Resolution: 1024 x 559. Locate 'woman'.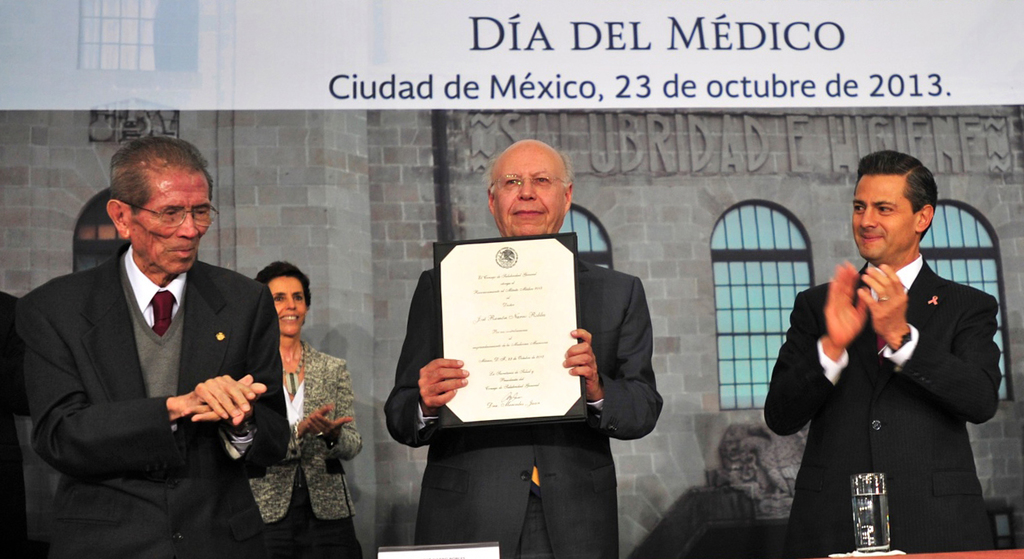
<bbox>236, 259, 362, 558</bbox>.
